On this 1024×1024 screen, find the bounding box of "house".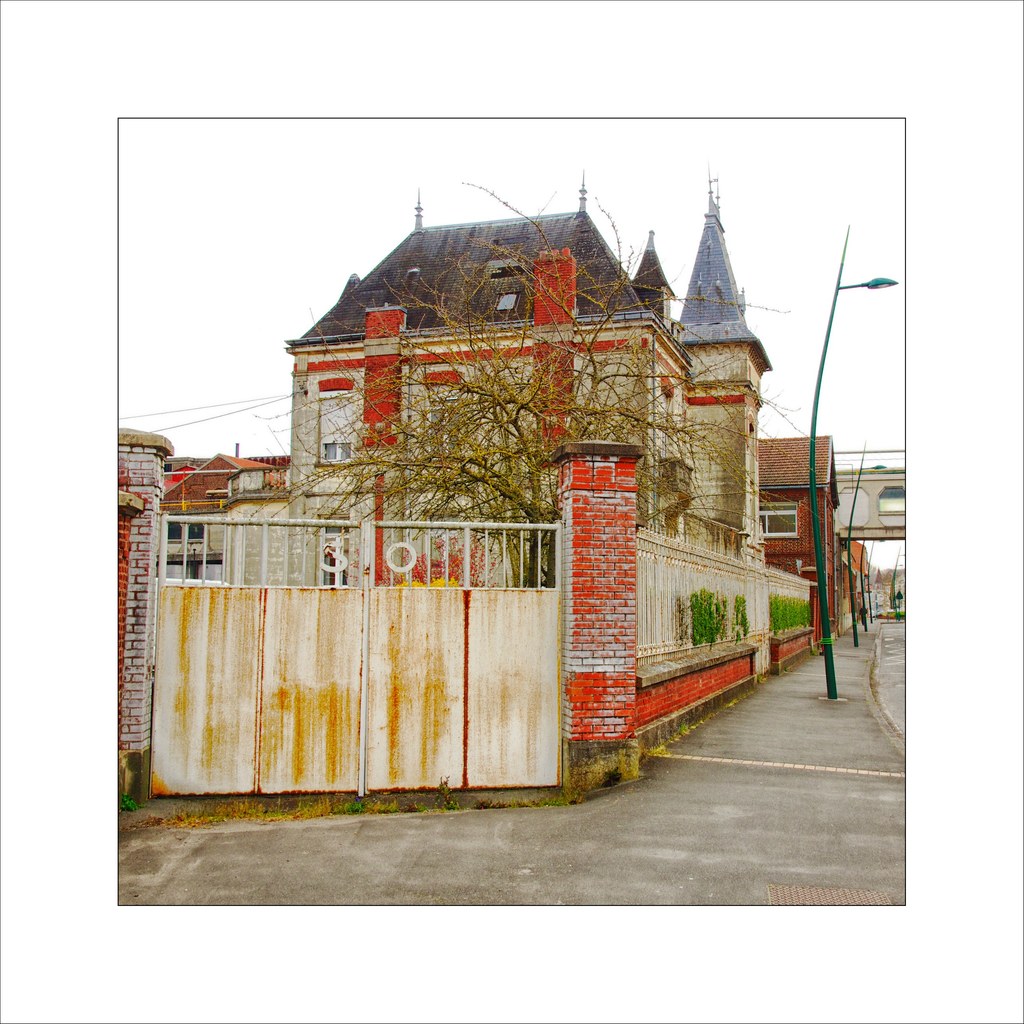
Bounding box: box=[161, 440, 289, 582].
